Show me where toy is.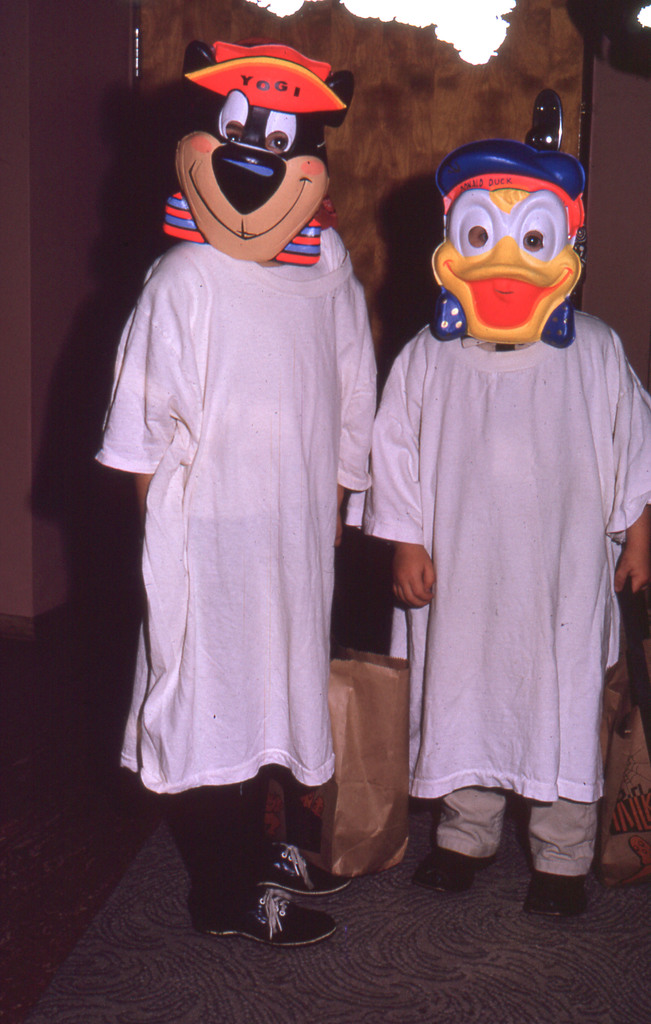
toy is at (x1=163, y1=36, x2=349, y2=271).
